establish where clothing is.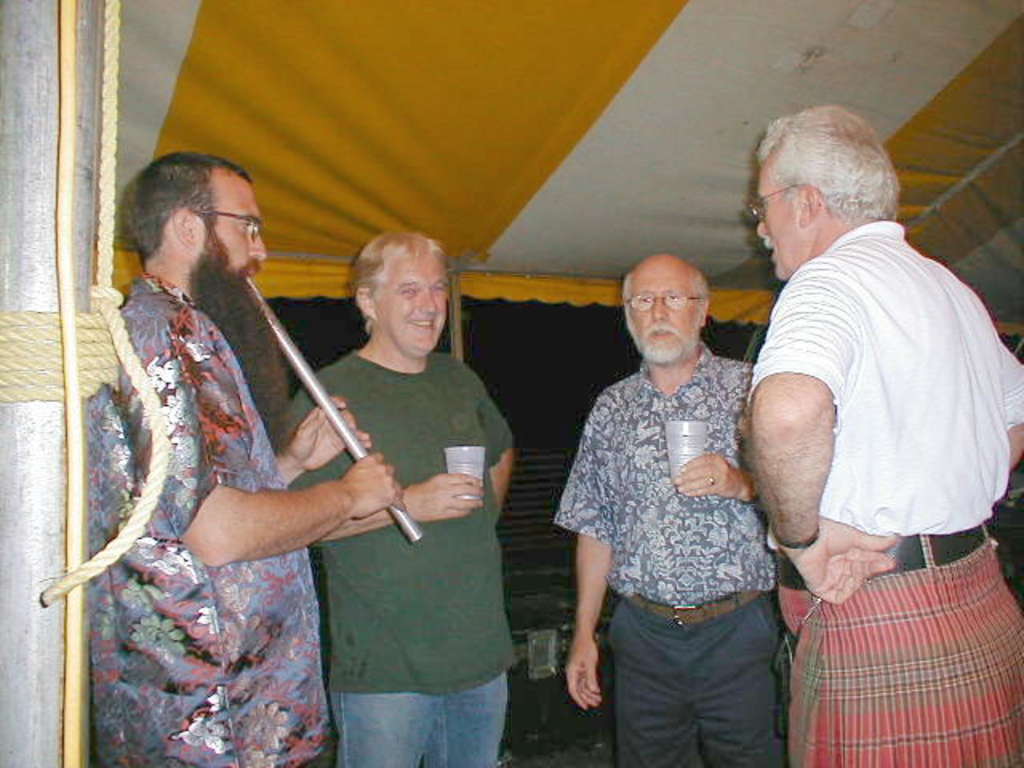
Established at [288, 347, 515, 766].
